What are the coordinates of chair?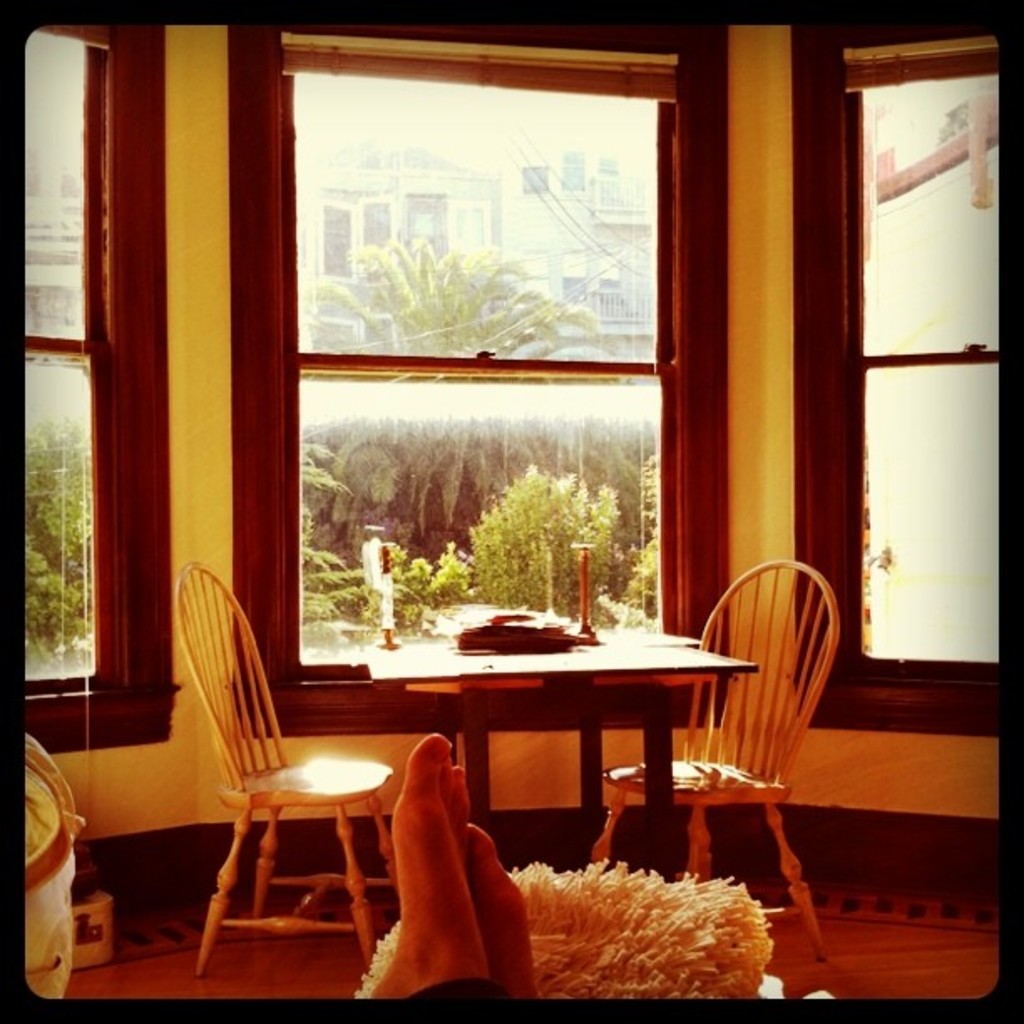
(177,607,412,991).
